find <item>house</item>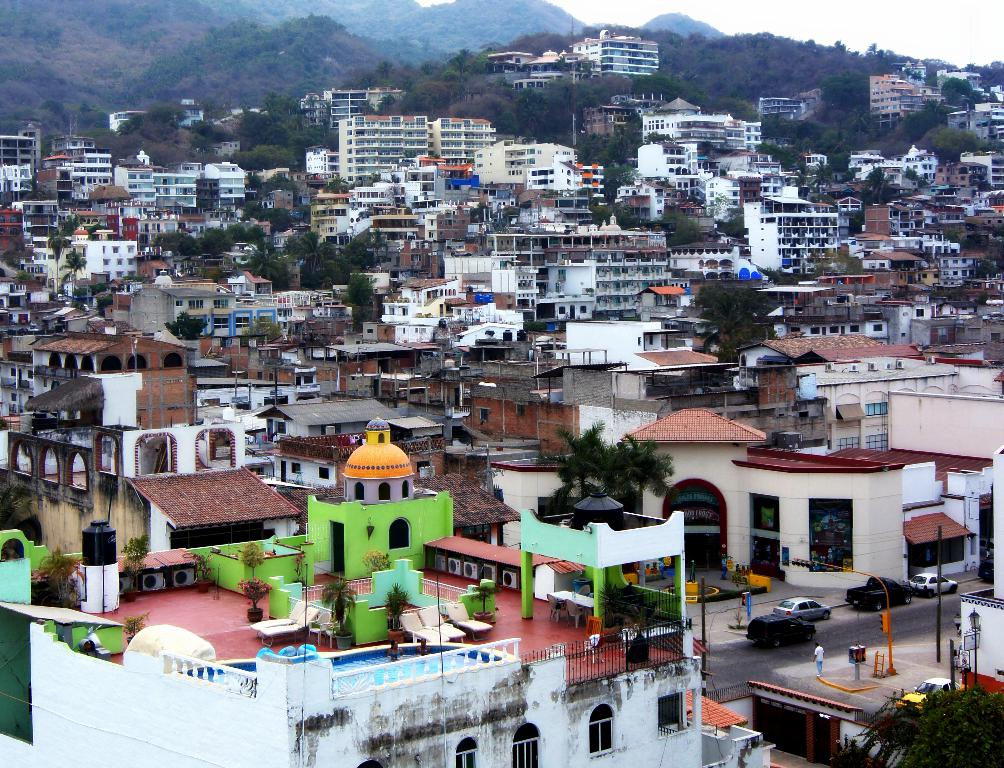
bbox(13, 430, 715, 767)
